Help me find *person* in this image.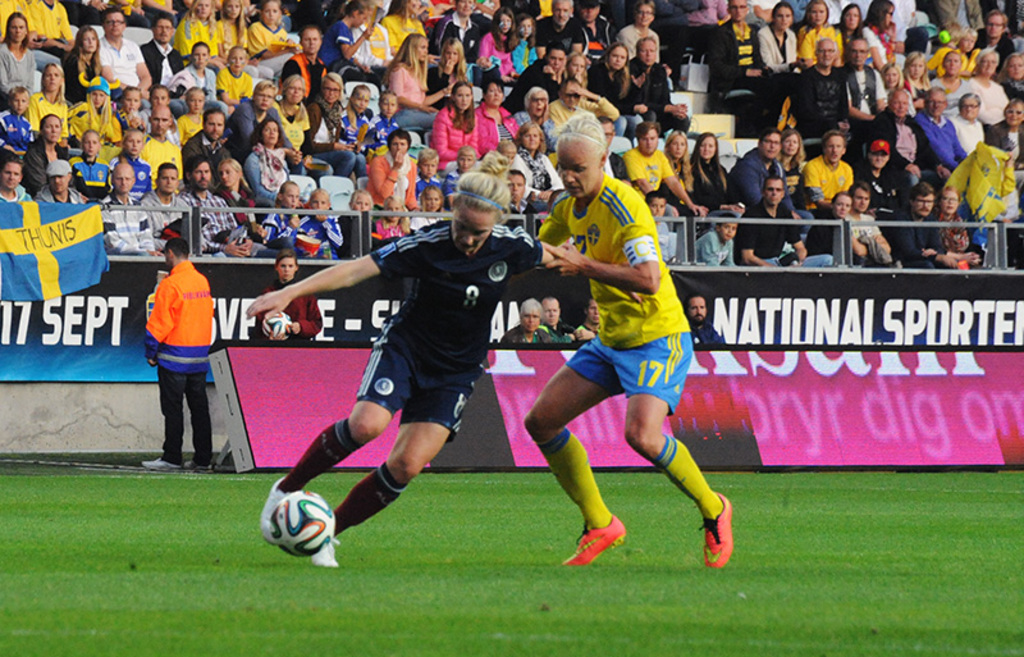
Found it: 695, 0, 769, 122.
